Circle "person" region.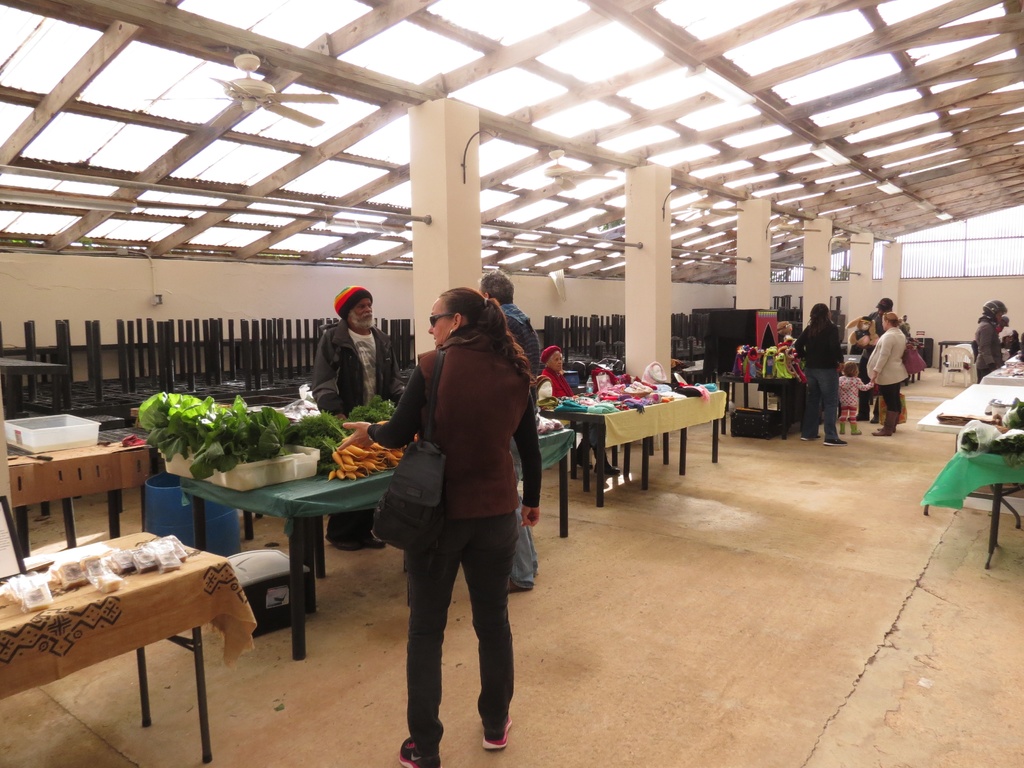
Region: [x1=476, y1=270, x2=552, y2=595].
